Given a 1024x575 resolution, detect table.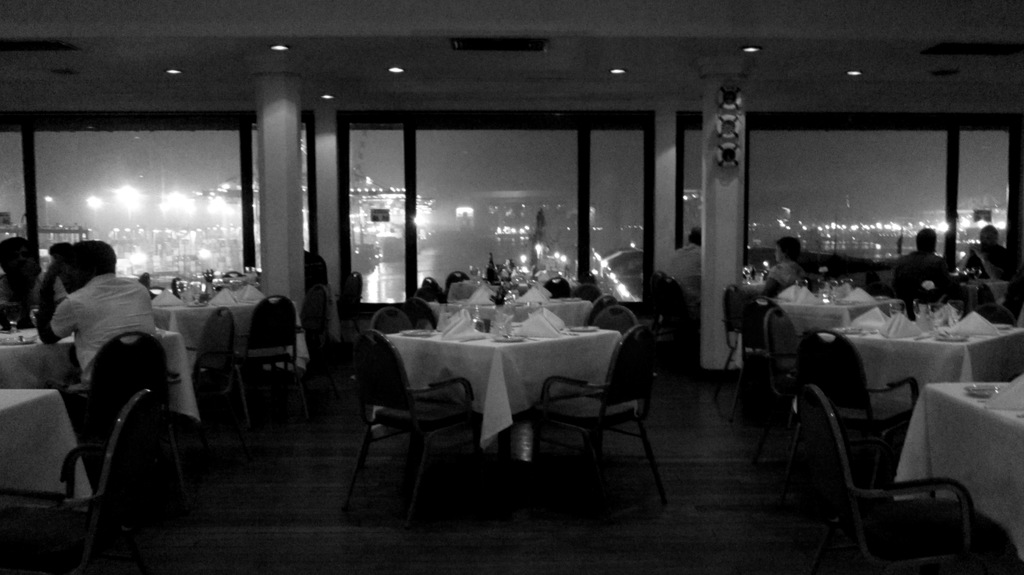
792,325,1013,426.
